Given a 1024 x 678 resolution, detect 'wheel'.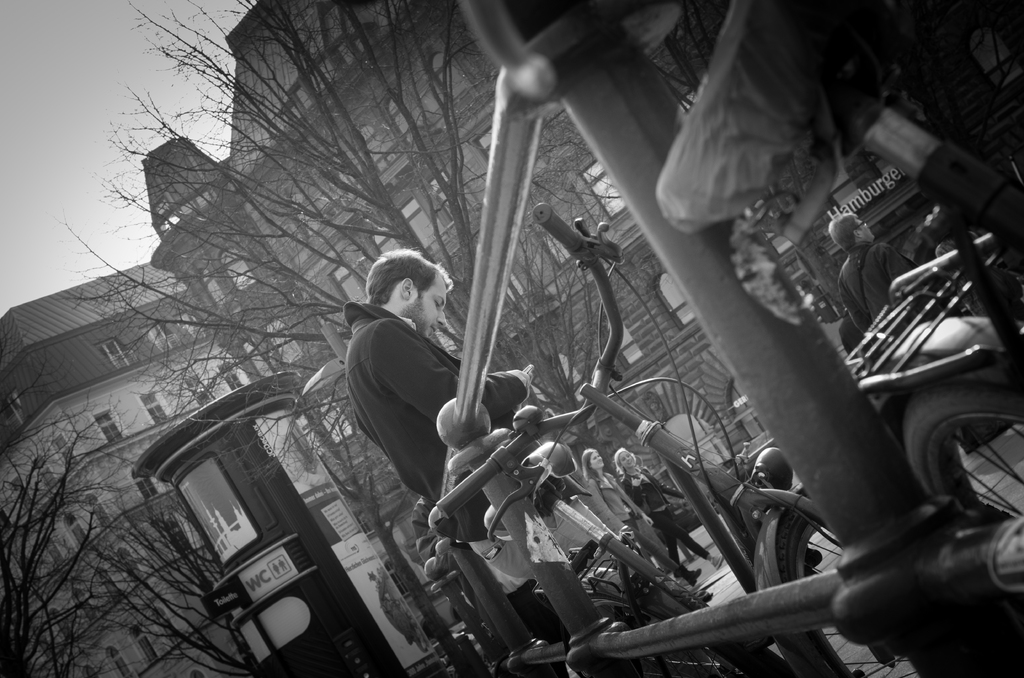
rect(570, 583, 756, 677).
